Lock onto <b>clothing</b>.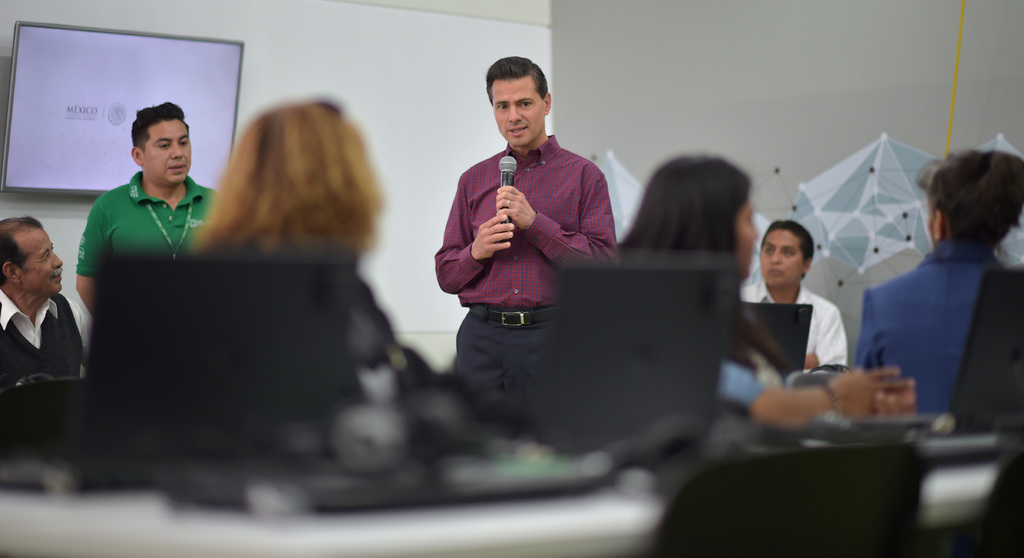
Locked: bbox=(719, 343, 790, 416).
